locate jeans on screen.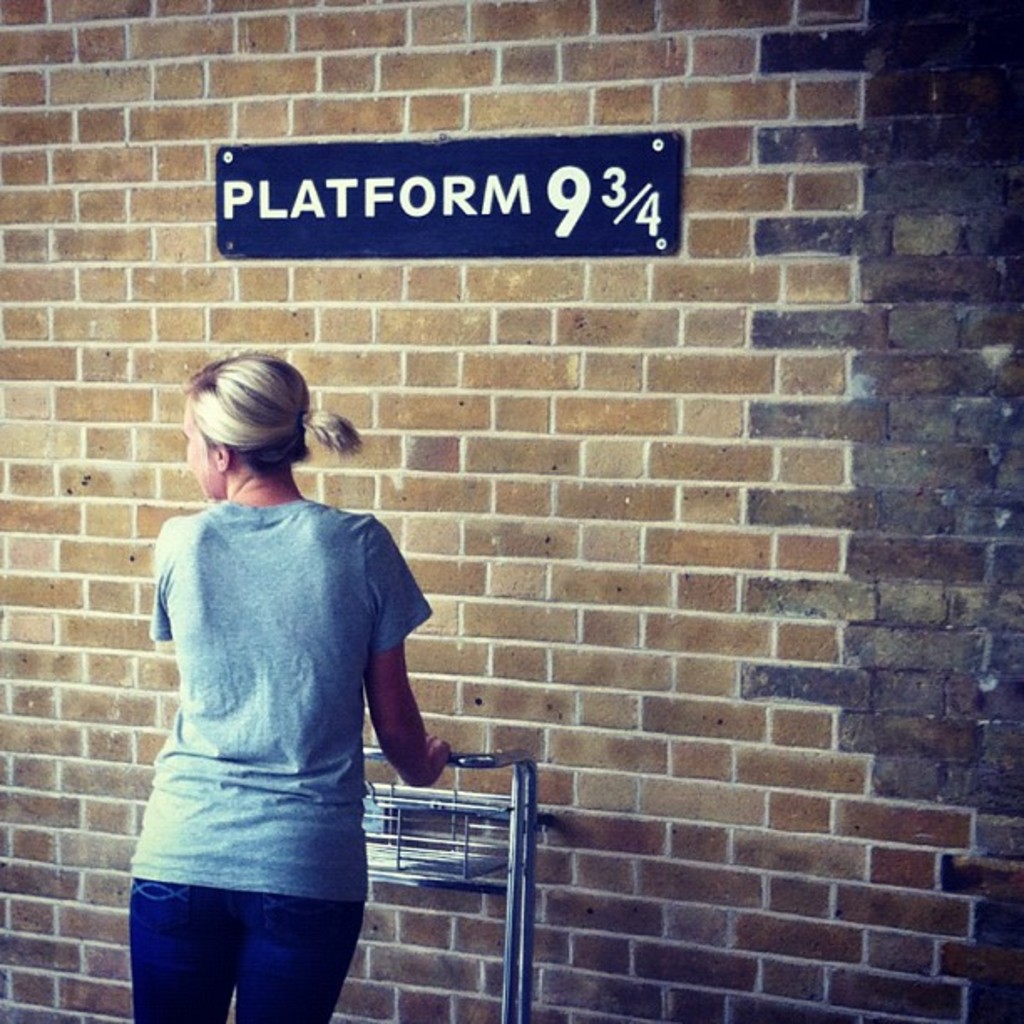
On screen at pyautogui.locateOnScreen(132, 875, 365, 1022).
